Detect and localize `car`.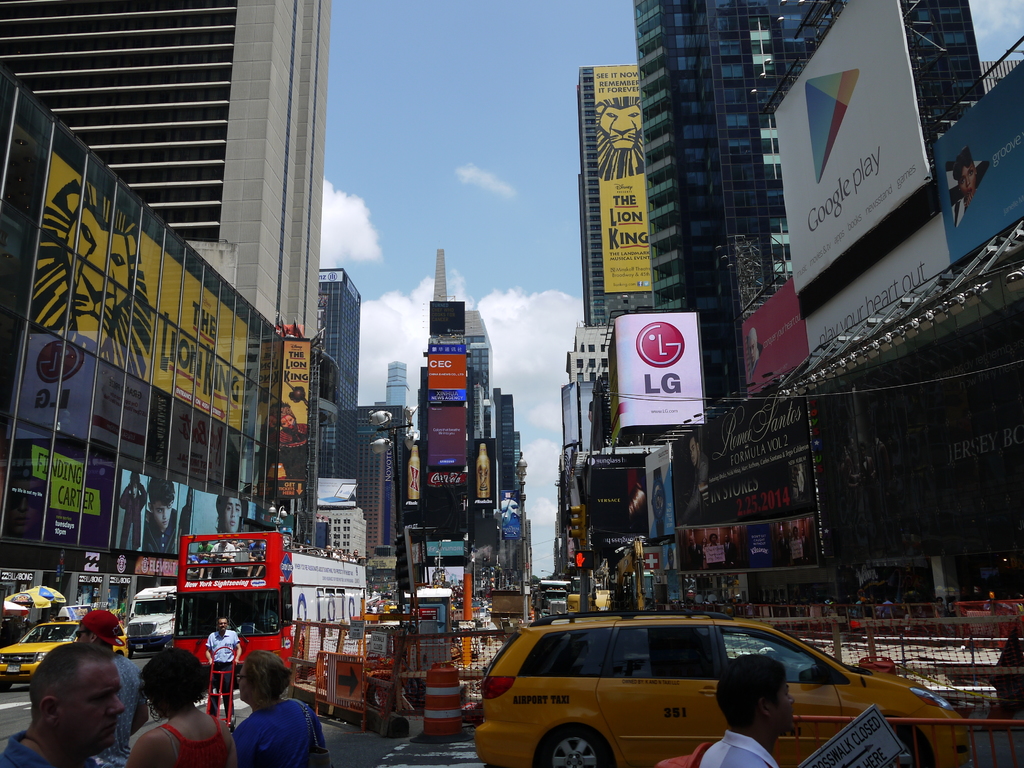
Localized at Rect(0, 614, 130, 683).
